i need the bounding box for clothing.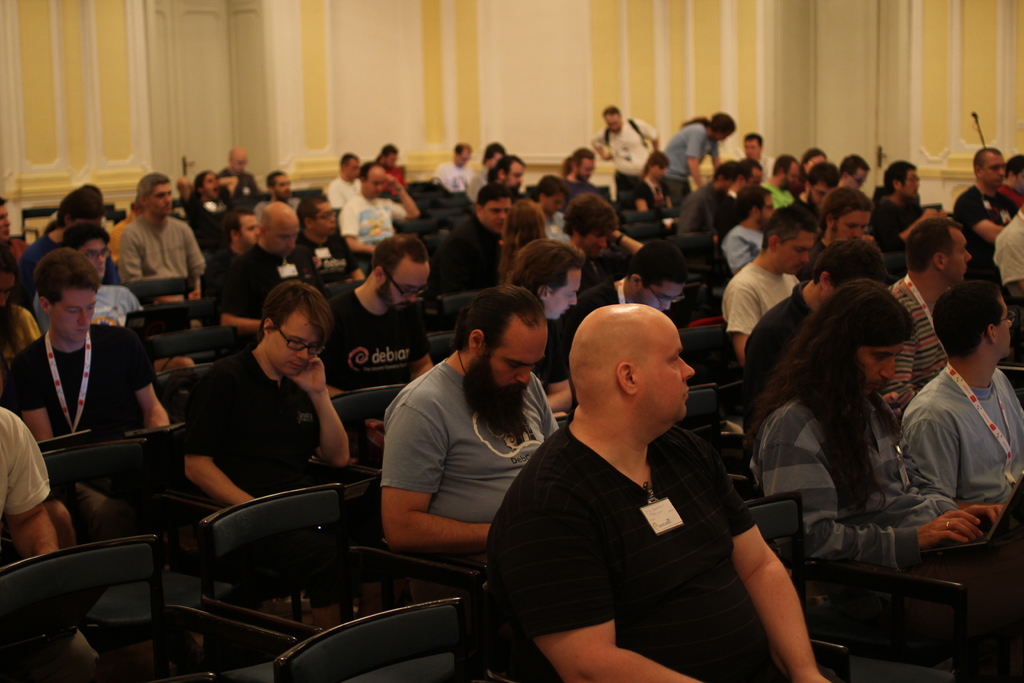
Here it is: x1=441 y1=162 x2=479 y2=191.
